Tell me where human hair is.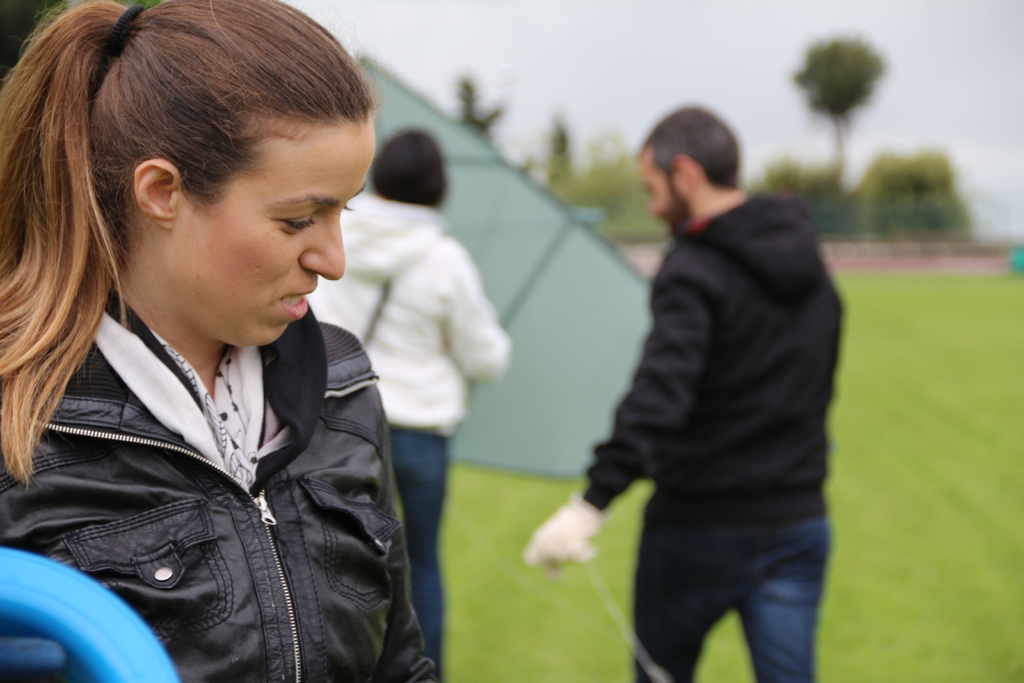
human hair is at (left=640, top=103, right=748, bottom=197).
